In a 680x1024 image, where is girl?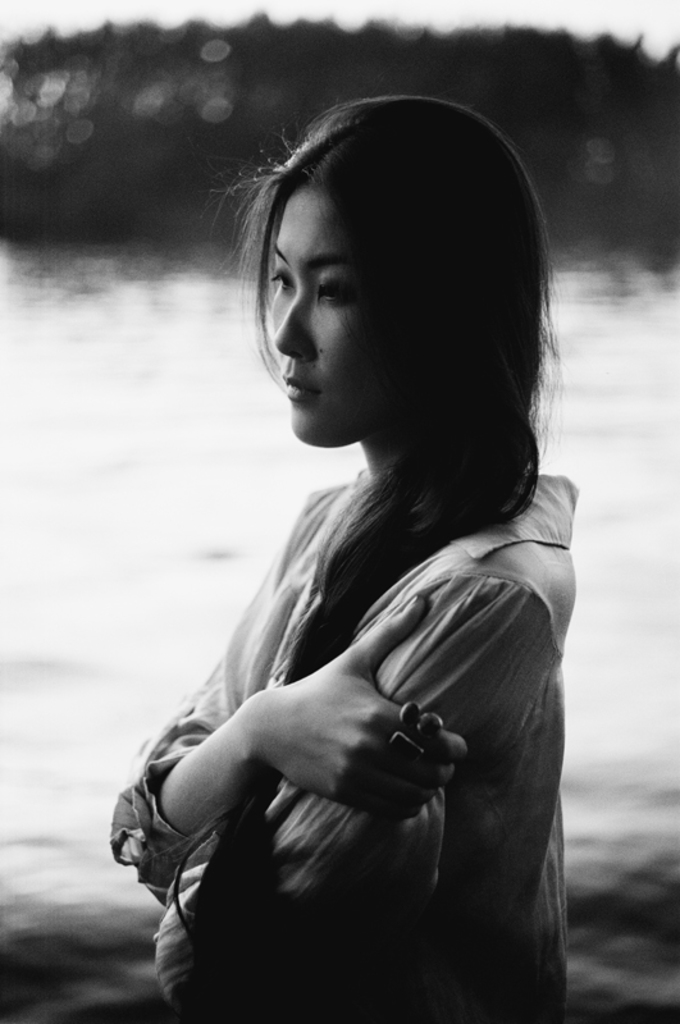
110 92 578 1023.
